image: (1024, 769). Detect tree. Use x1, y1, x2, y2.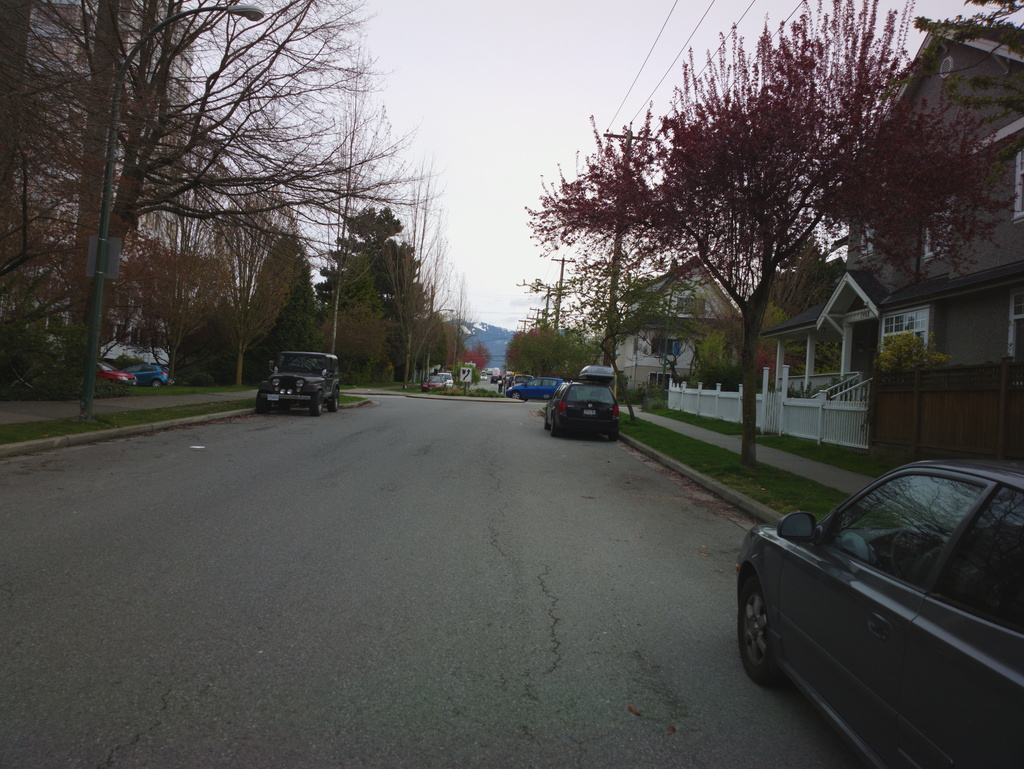
0, 0, 440, 383.
